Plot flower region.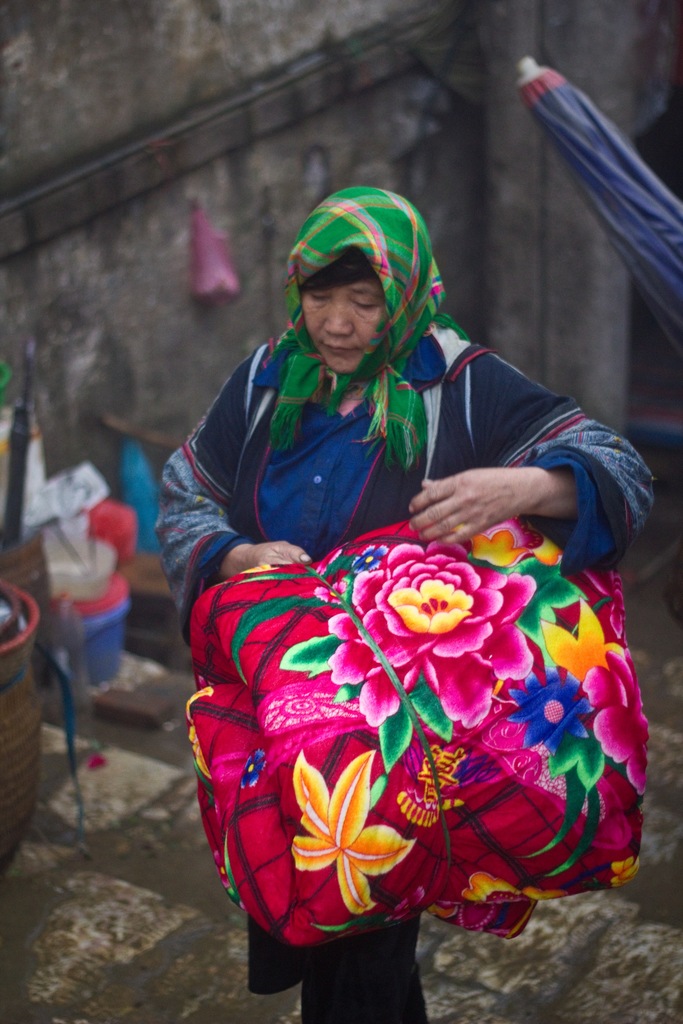
Plotted at Rect(273, 776, 441, 915).
